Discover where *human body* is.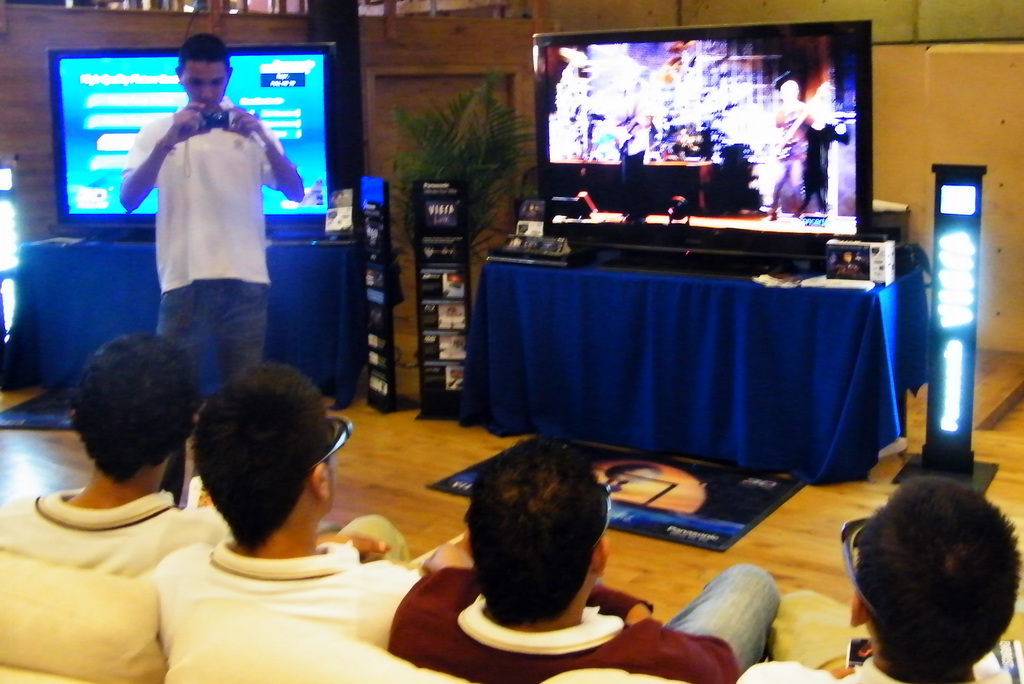
Discovered at {"left": 769, "top": 587, "right": 1014, "bottom": 683}.
